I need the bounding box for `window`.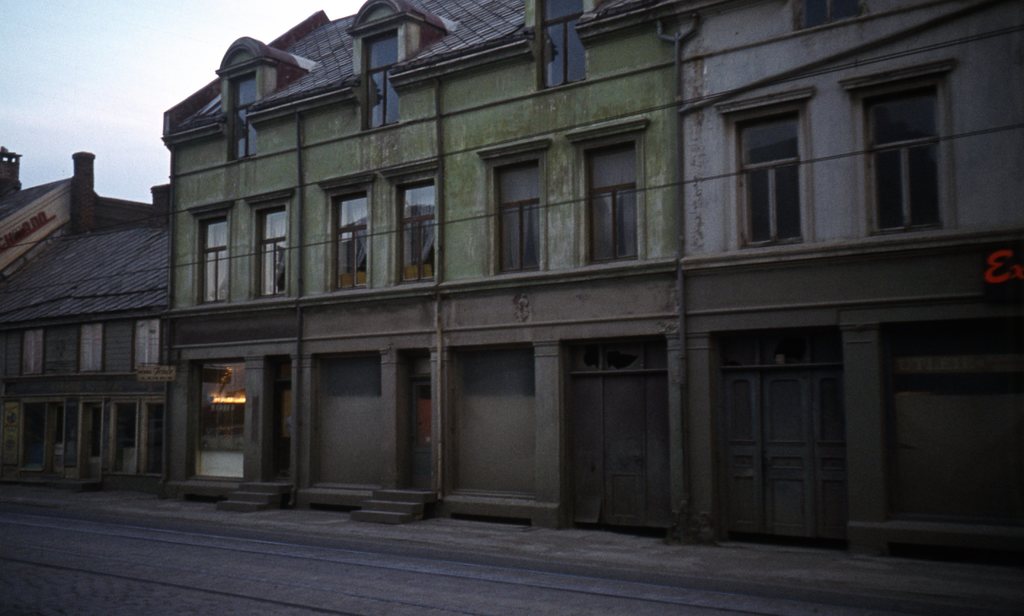
Here it is: (362,29,402,125).
